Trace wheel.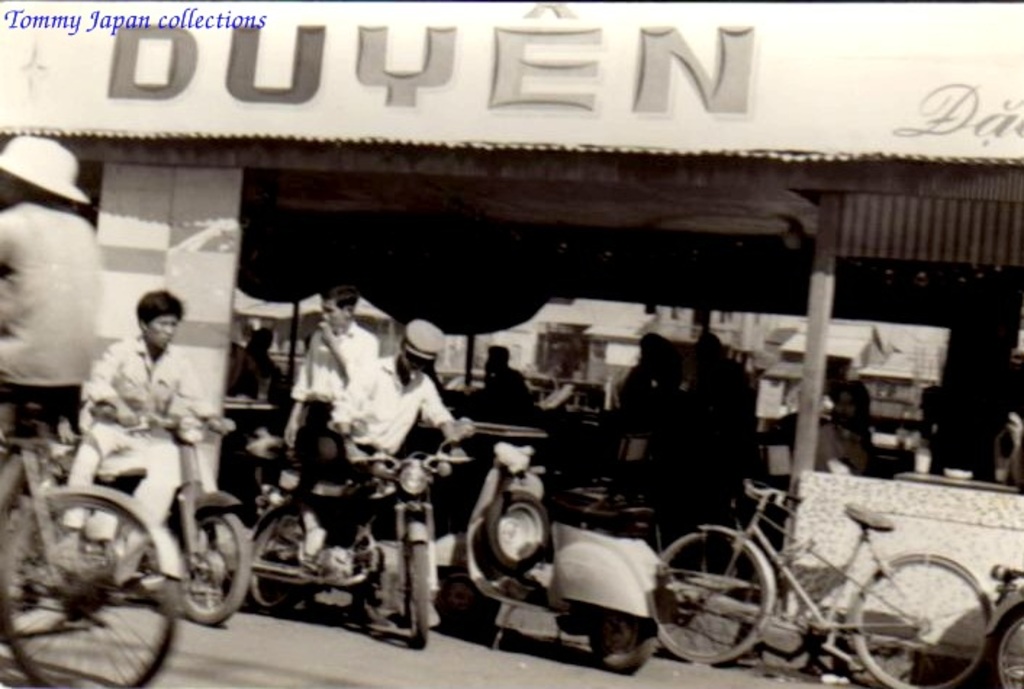
Traced to left=592, top=616, right=654, bottom=670.
